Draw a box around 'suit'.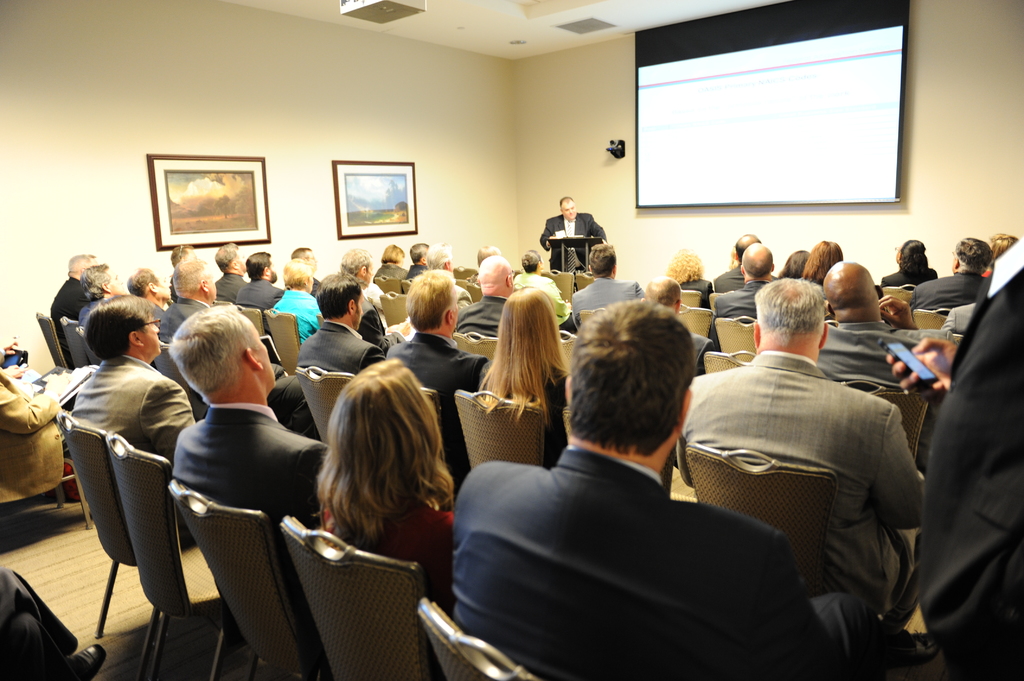
(left=78, top=296, right=109, bottom=319).
